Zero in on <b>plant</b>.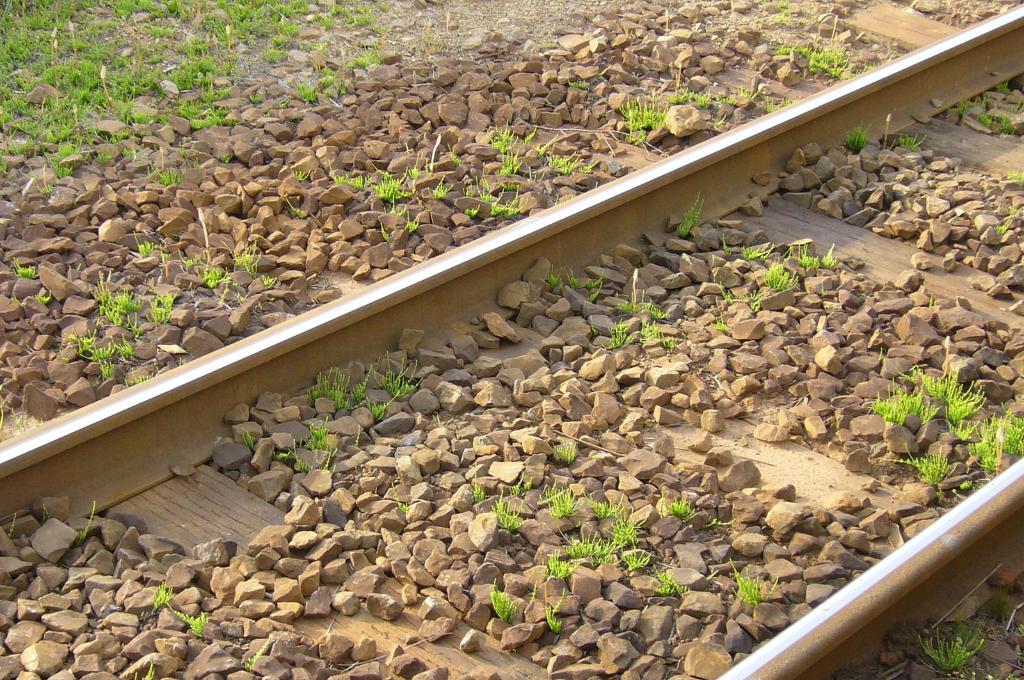
Zeroed in: x1=538, y1=477, x2=579, y2=515.
